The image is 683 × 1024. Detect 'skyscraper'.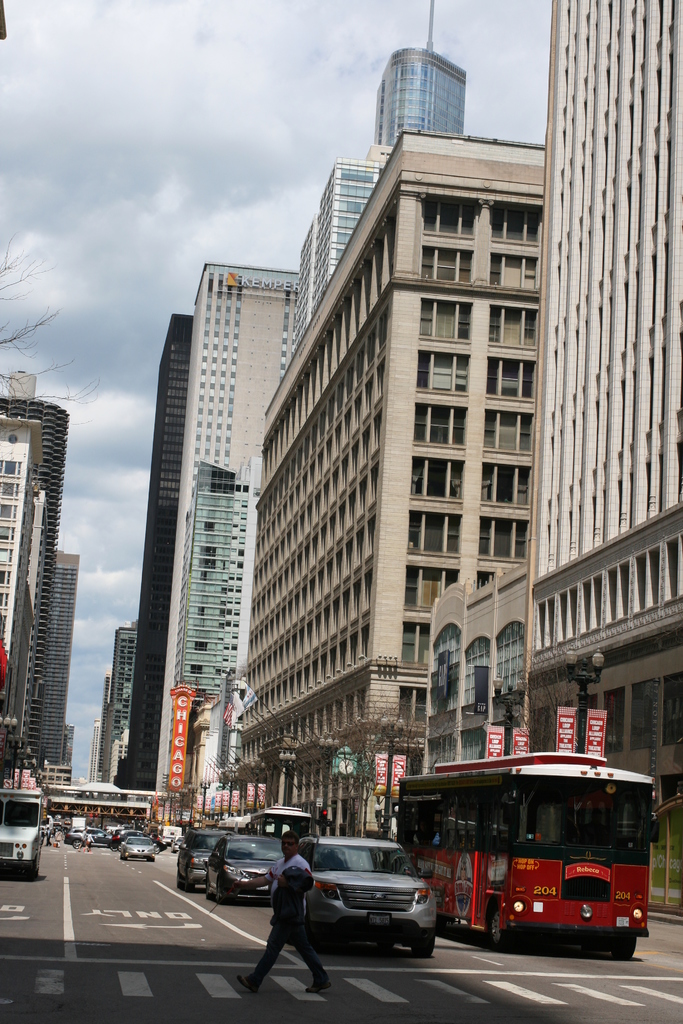
Detection: detection(0, 383, 62, 773).
